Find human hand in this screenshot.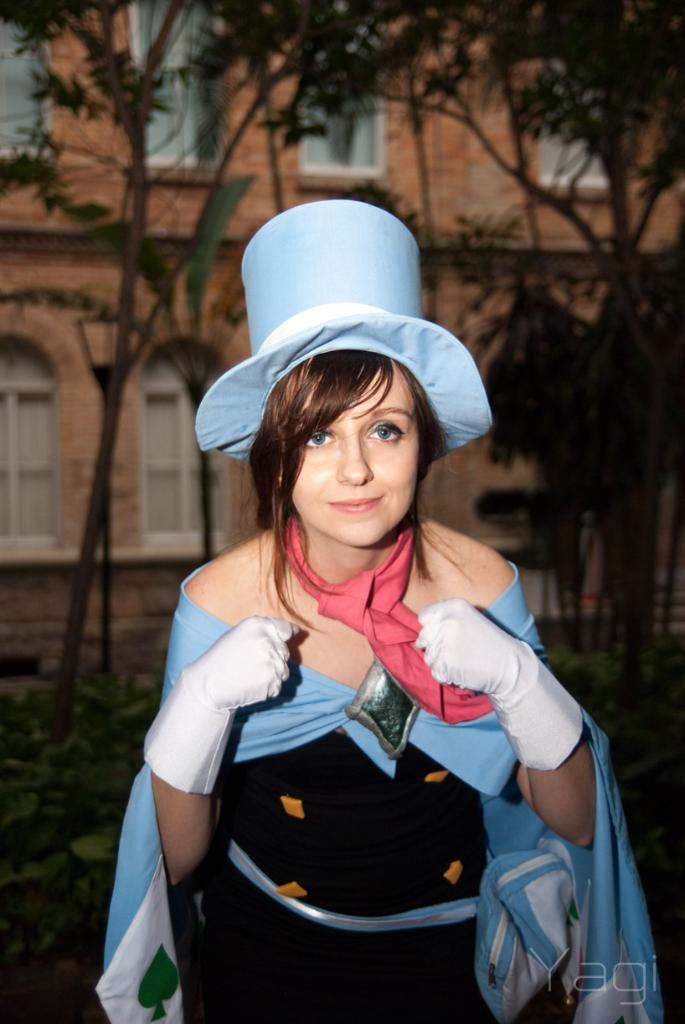
The bounding box for human hand is [141, 607, 290, 789].
